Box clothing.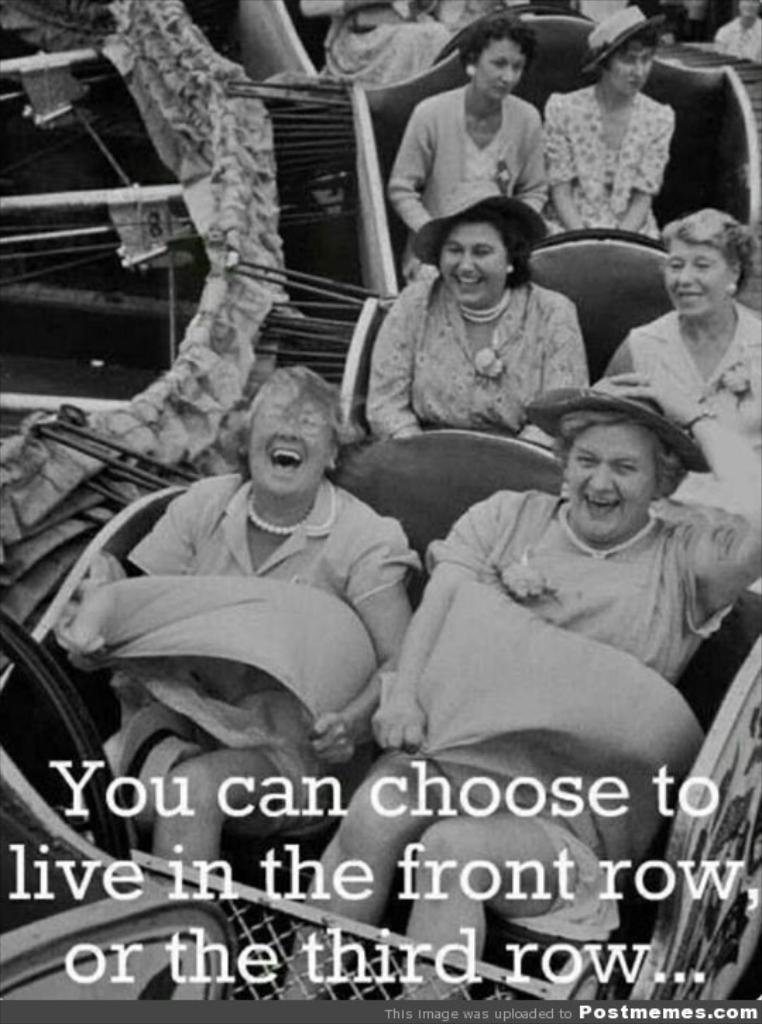
bbox(713, 17, 761, 69).
